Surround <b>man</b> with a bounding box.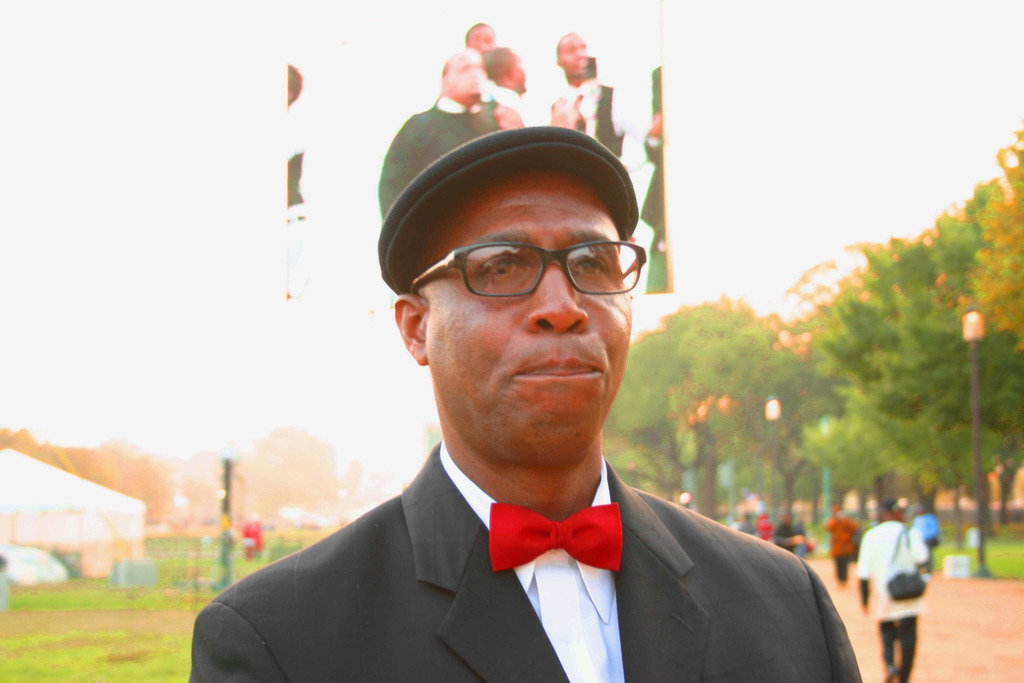
rect(173, 139, 851, 682).
